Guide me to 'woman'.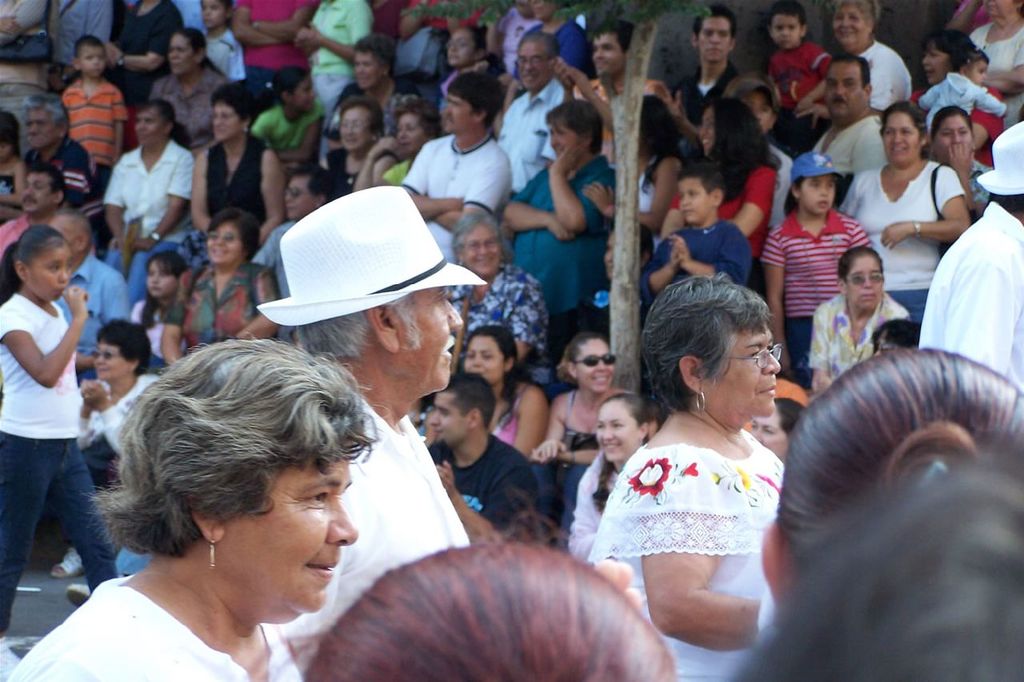
Guidance: [501, 94, 621, 299].
